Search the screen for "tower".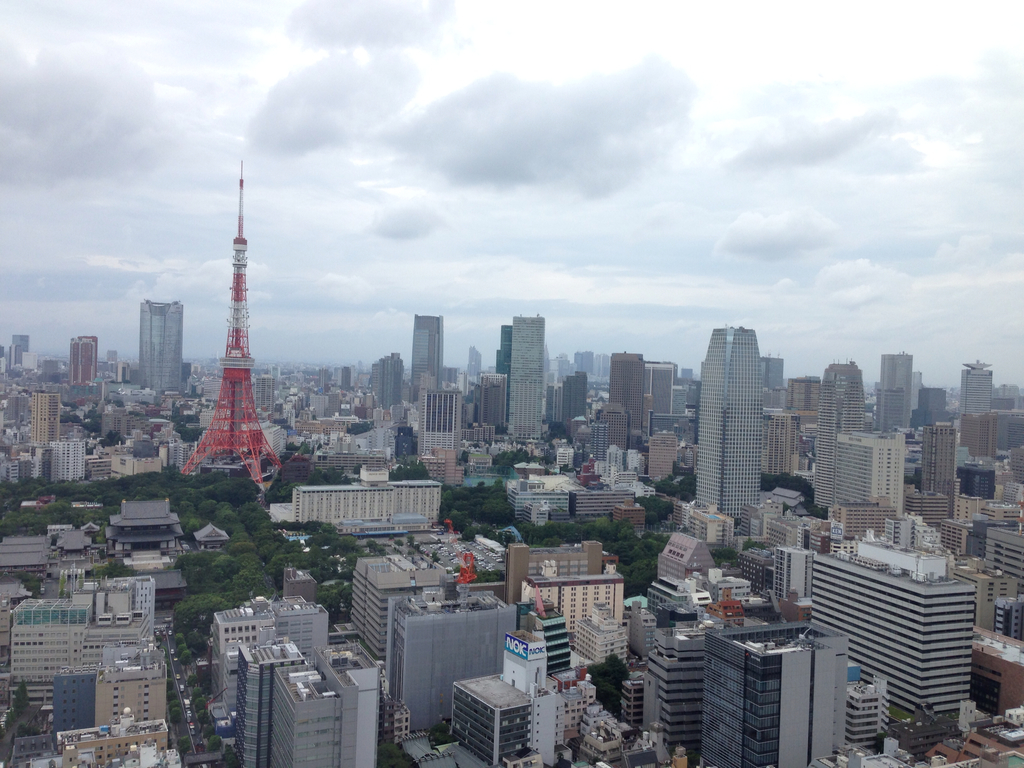
Found at detection(66, 337, 93, 396).
